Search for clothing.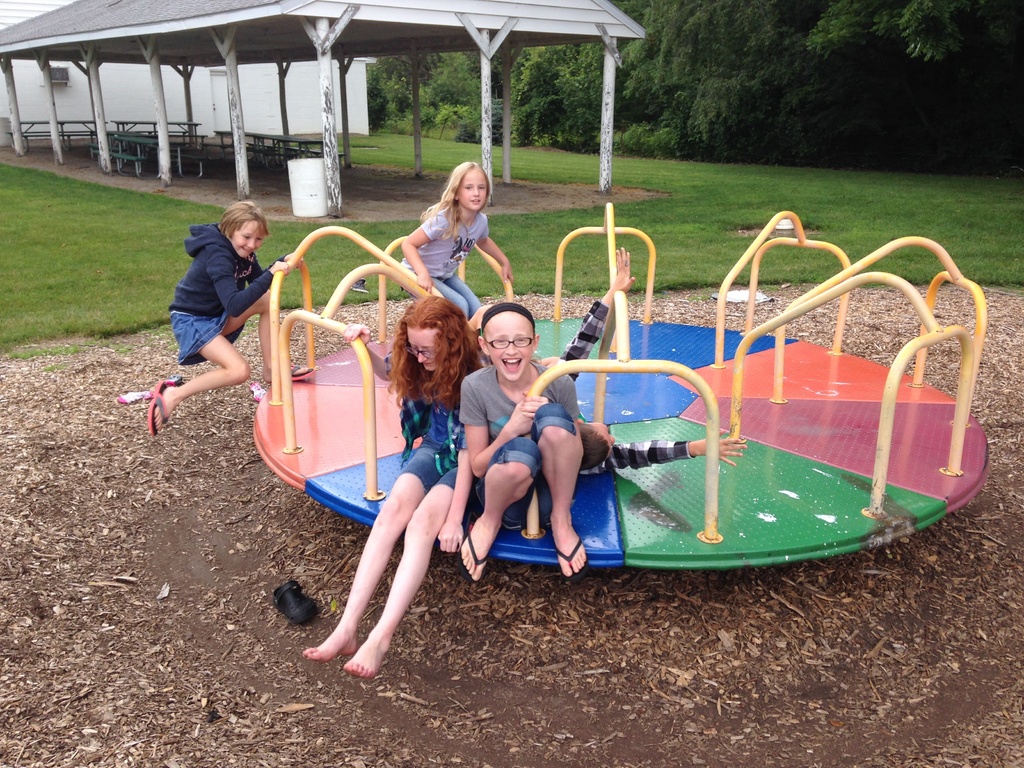
Found at bbox=[431, 276, 484, 324].
